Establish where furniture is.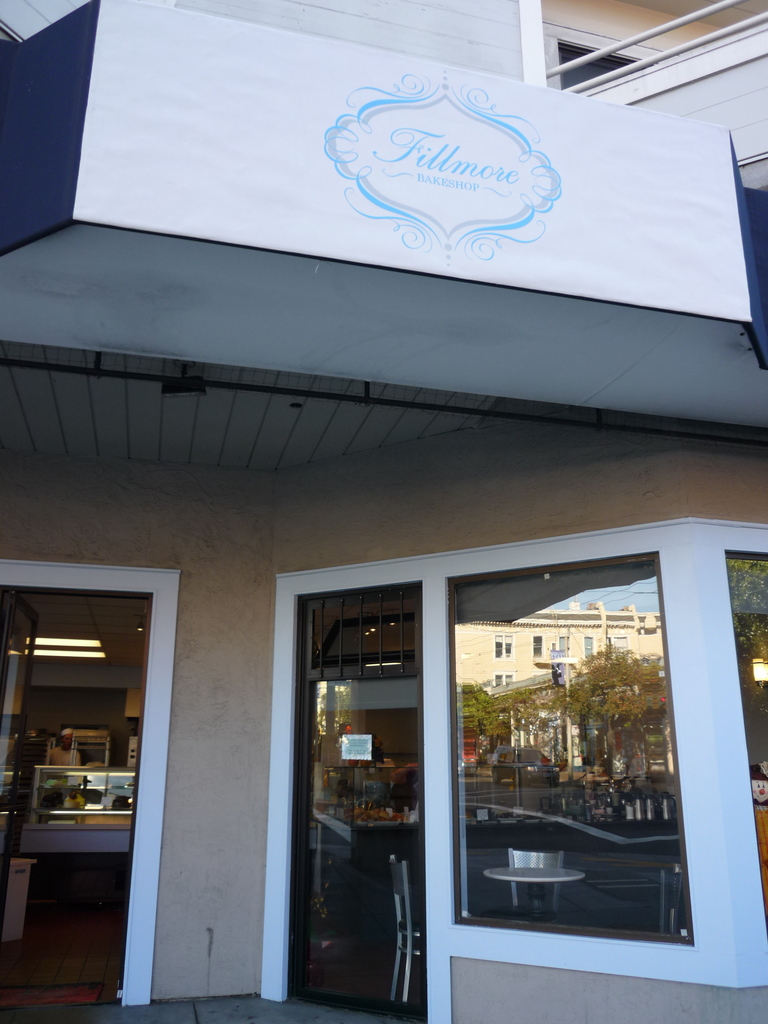
Established at bbox=[511, 846, 560, 916].
